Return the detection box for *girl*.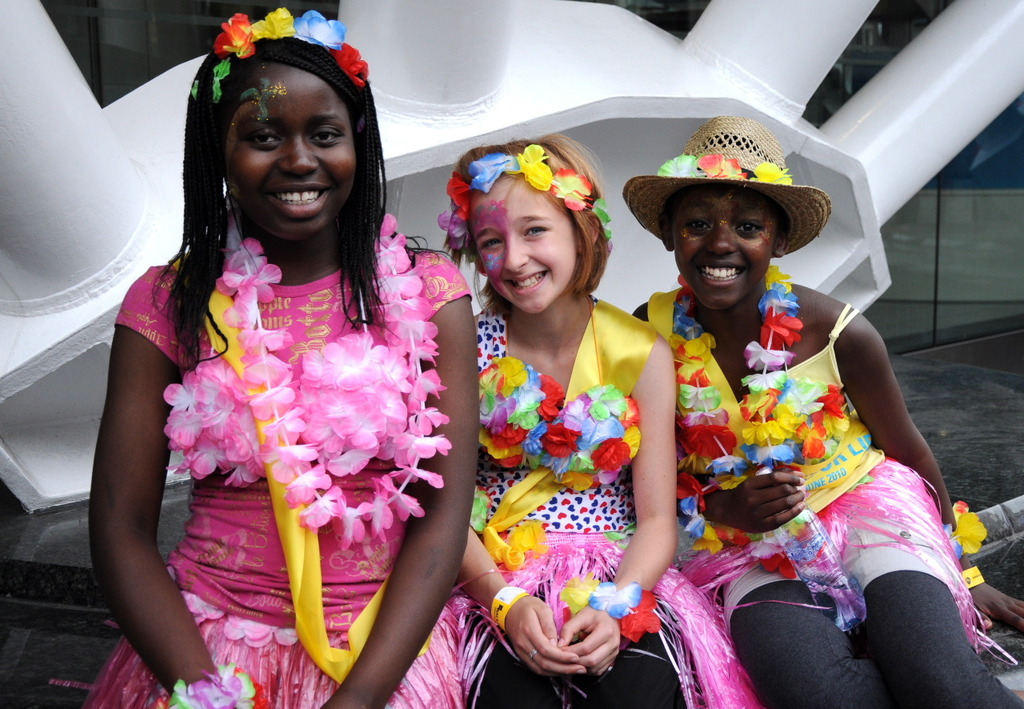
bbox=[439, 130, 765, 708].
